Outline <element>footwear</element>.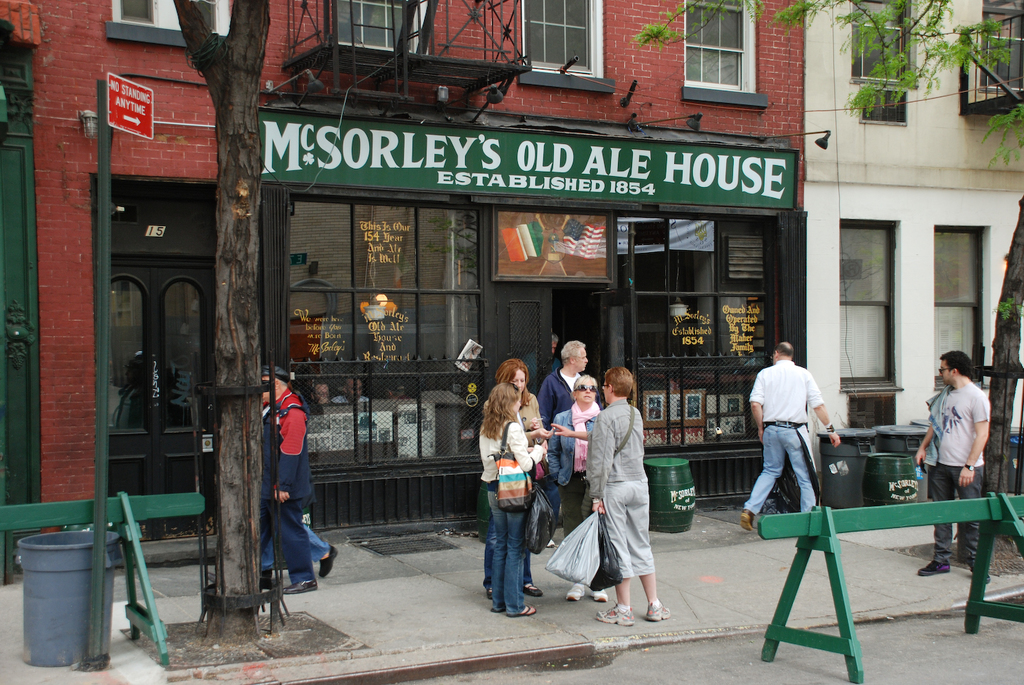
Outline: 317 544 341 580.
